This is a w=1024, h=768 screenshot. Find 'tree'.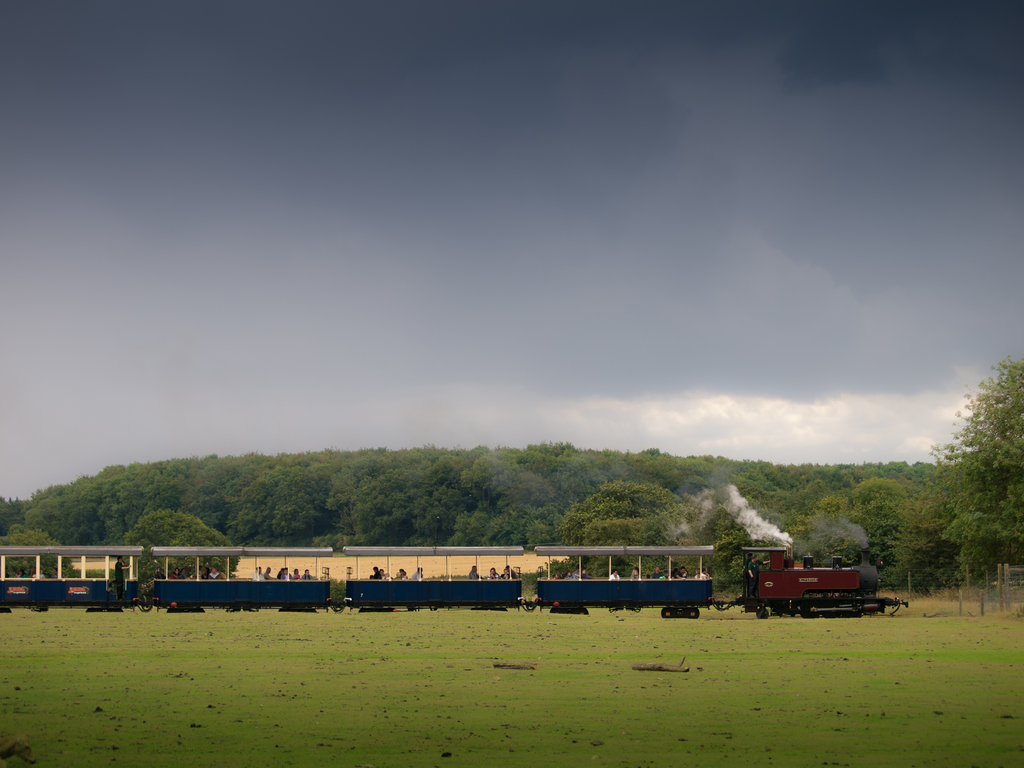
Bounding box: 779,490,858,563.
